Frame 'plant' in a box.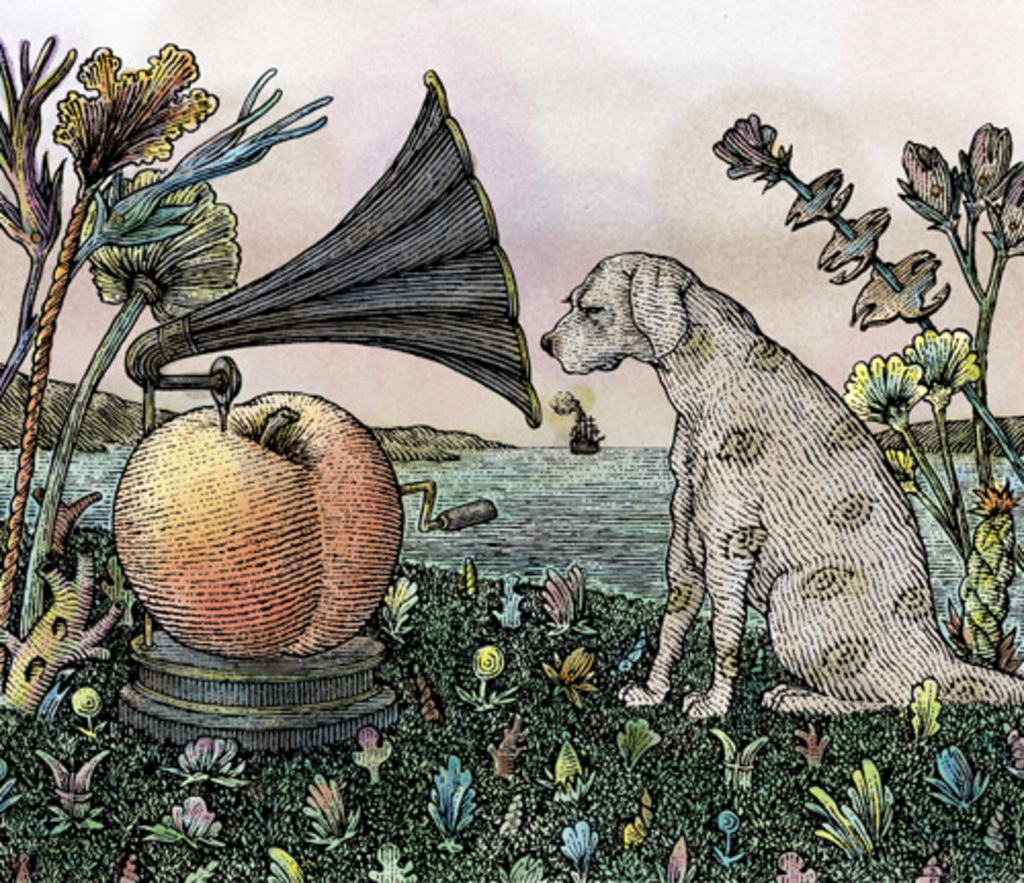
bbox(545, 643, 596, 705).
